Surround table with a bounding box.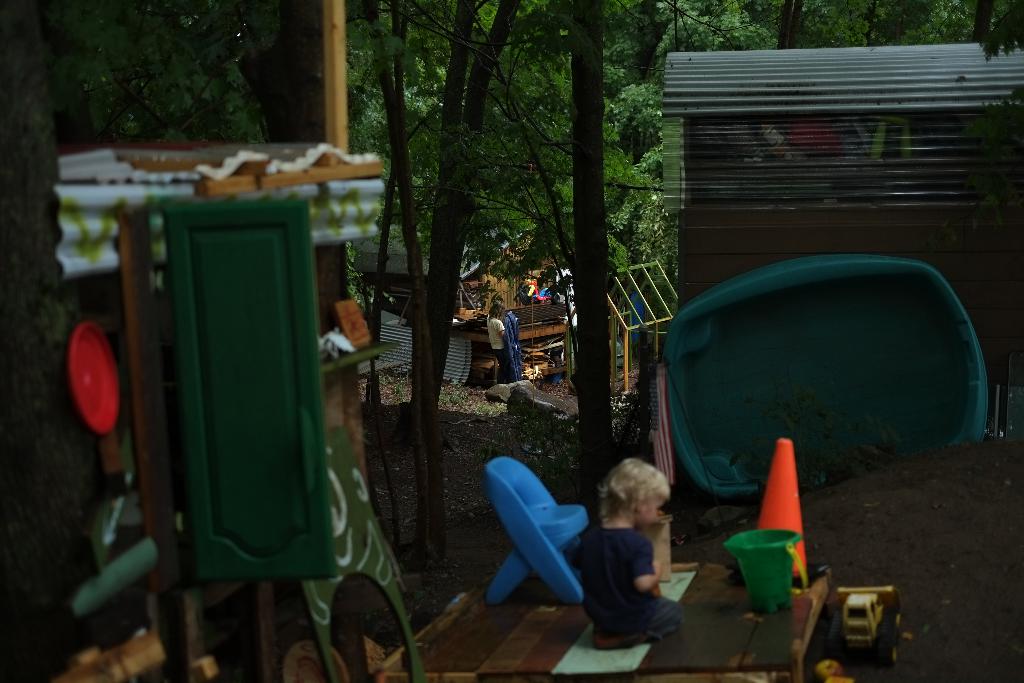
BBox(465, 563, 837, 682).
